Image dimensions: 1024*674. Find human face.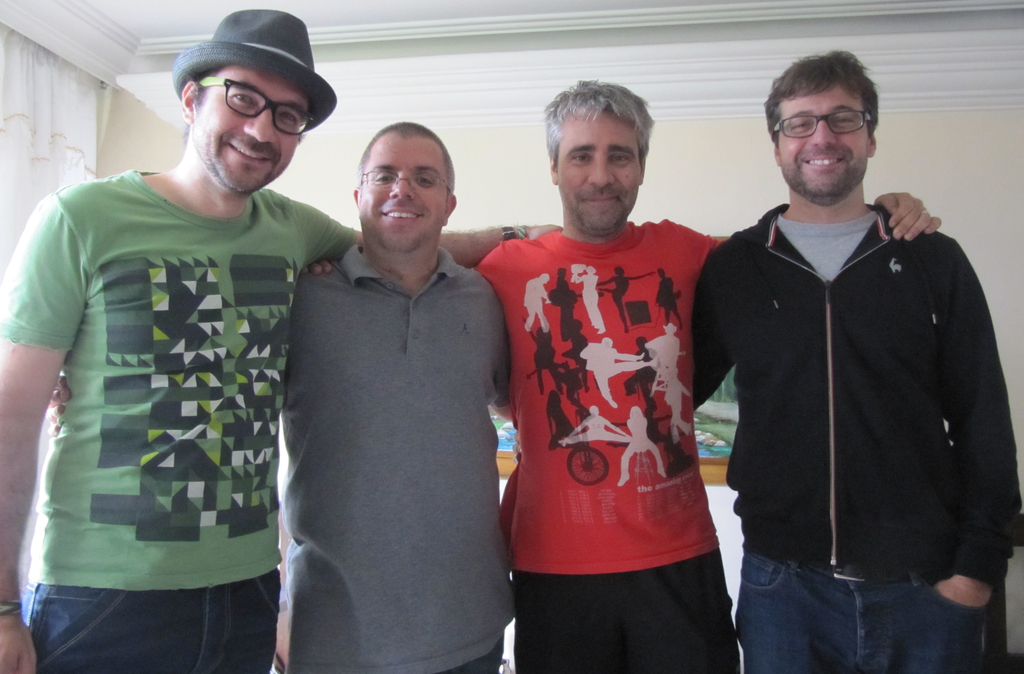
[194,68,307,187].
